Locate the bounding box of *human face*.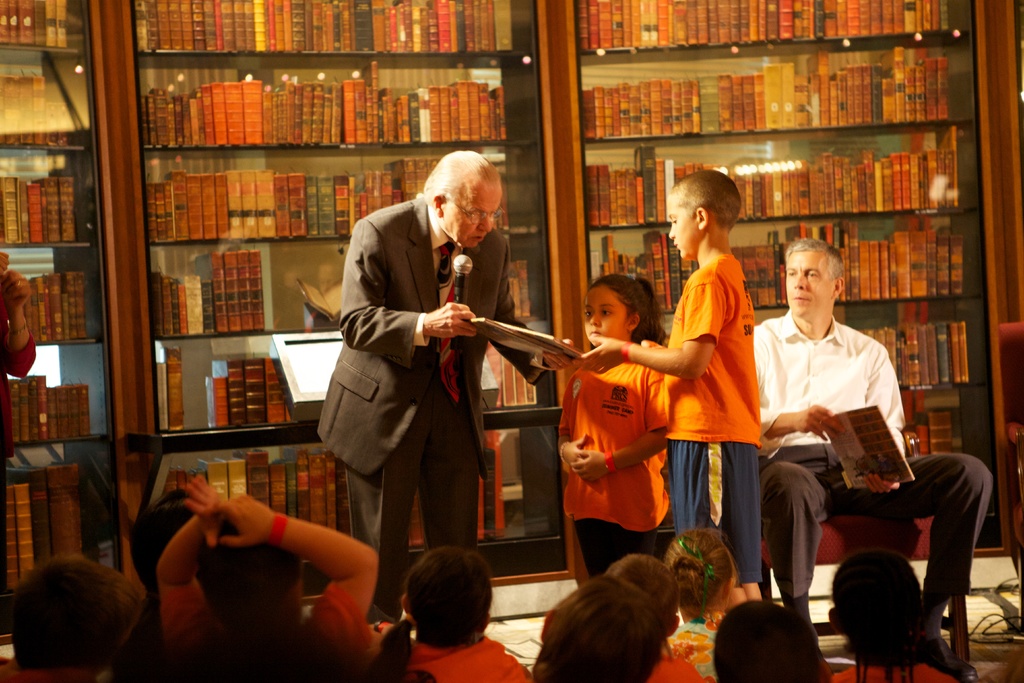
Bounding box: x1=442, y1=173, x2=504, y2=245.
